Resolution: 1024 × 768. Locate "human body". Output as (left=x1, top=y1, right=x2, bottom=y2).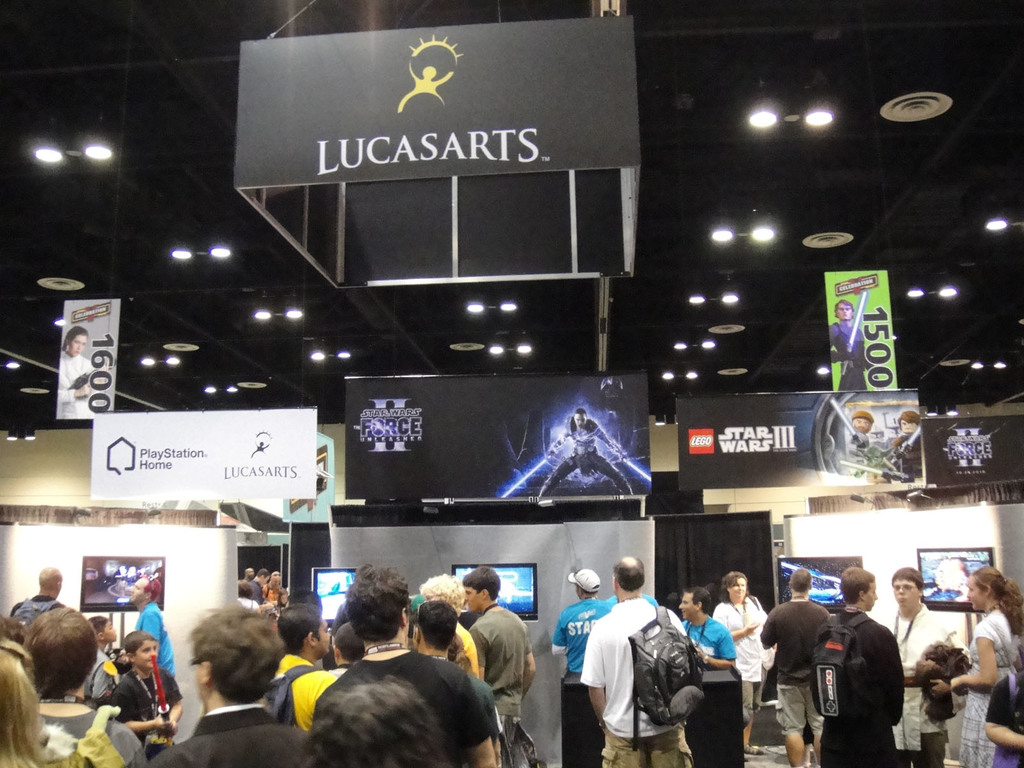
(left=847, top=433, right=895, bottom=477).
